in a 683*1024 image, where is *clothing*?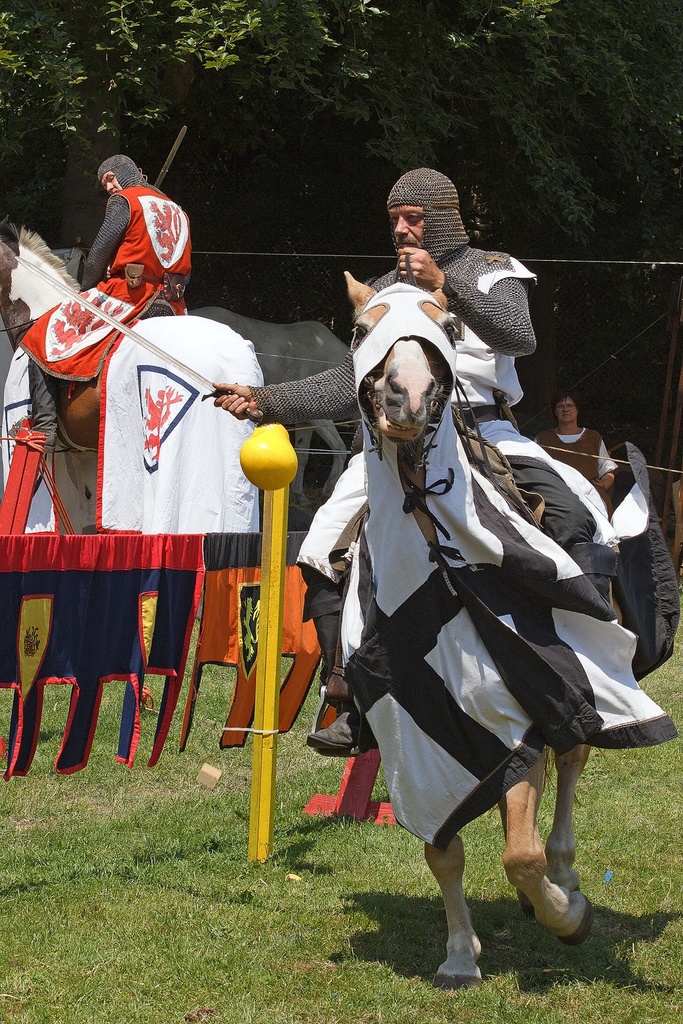
box=[19, 178, 187, 444].
